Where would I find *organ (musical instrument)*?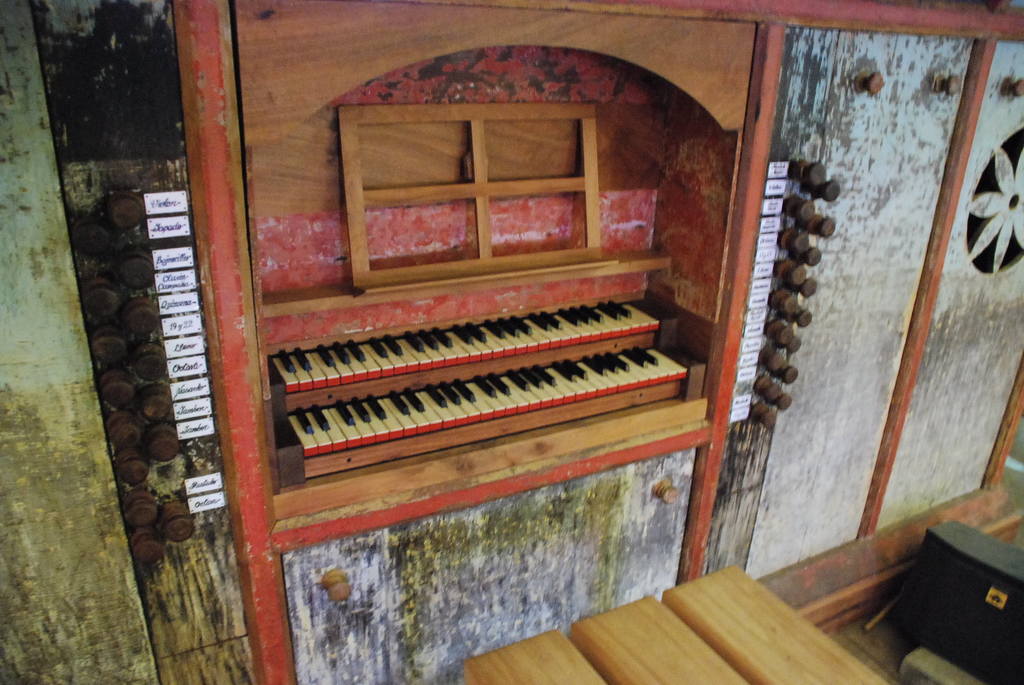
At 169:0:797:532.
